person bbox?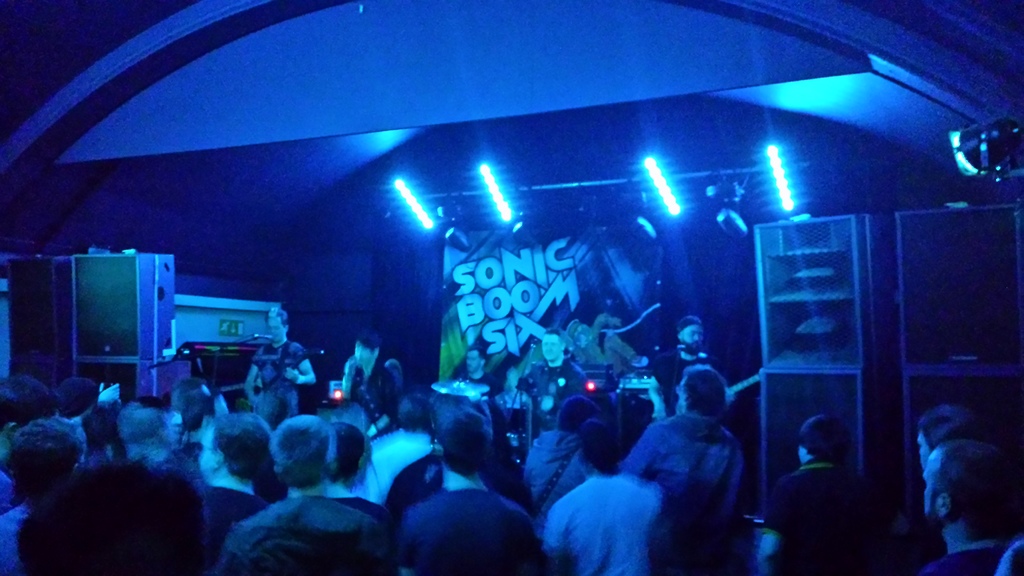
916 407 991 462
